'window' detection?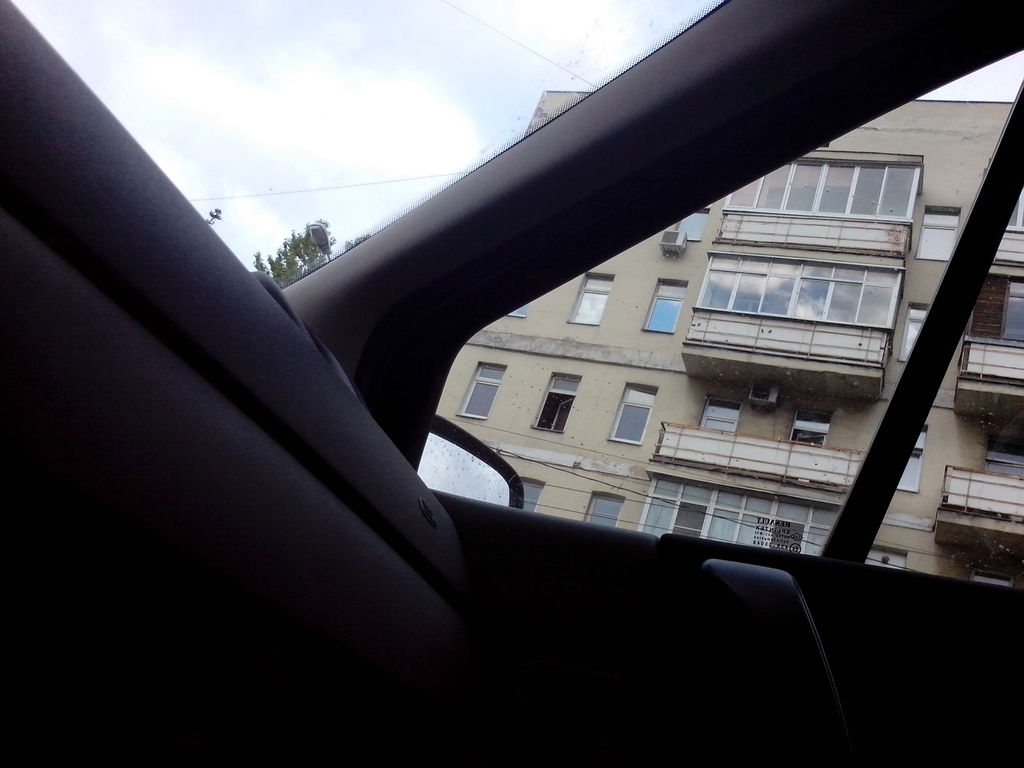
792,408,830,465
